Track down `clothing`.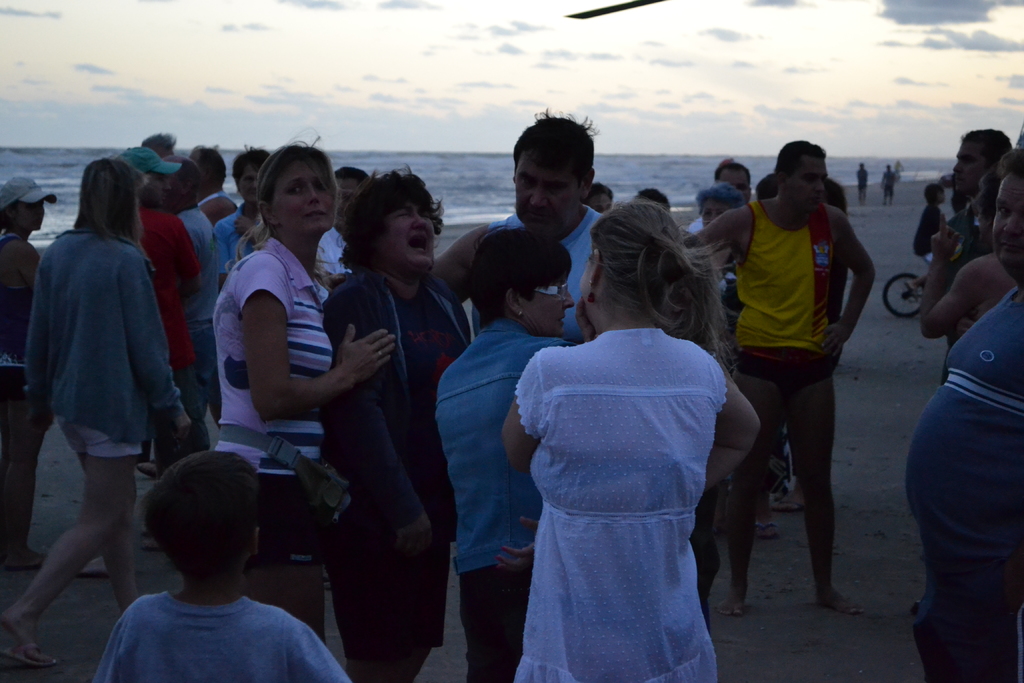
Tracked to <region>216, 199, 246, 274</region>.
